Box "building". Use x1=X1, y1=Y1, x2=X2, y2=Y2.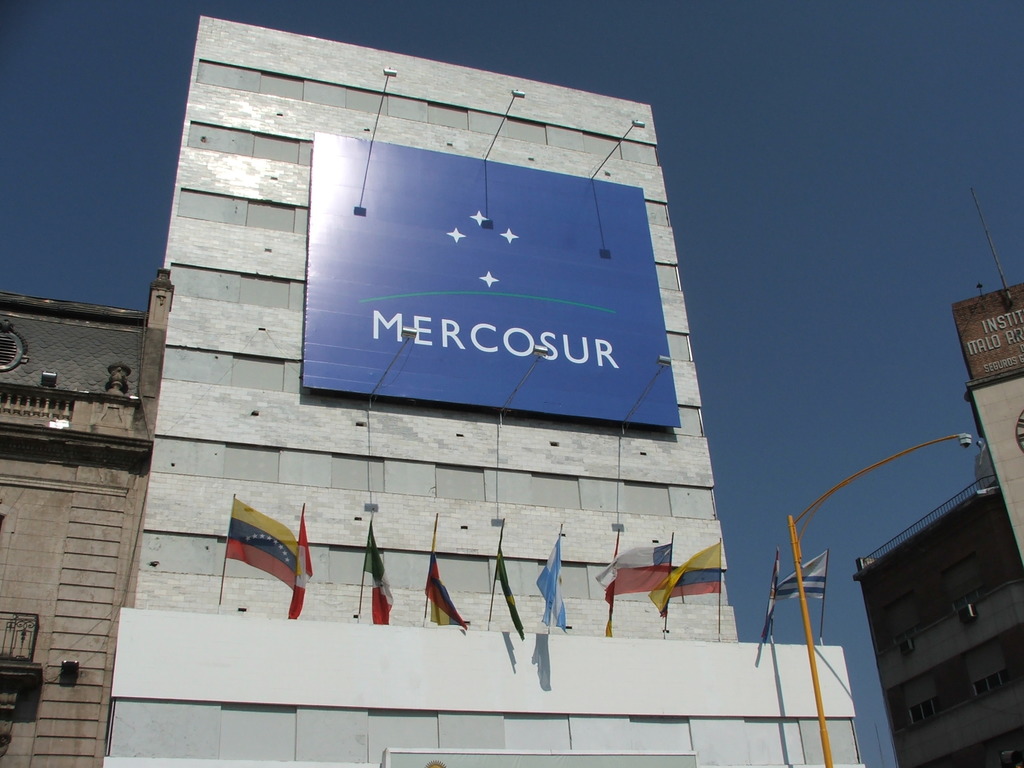
x1=102, y1=18, x2=866, y2=767.
